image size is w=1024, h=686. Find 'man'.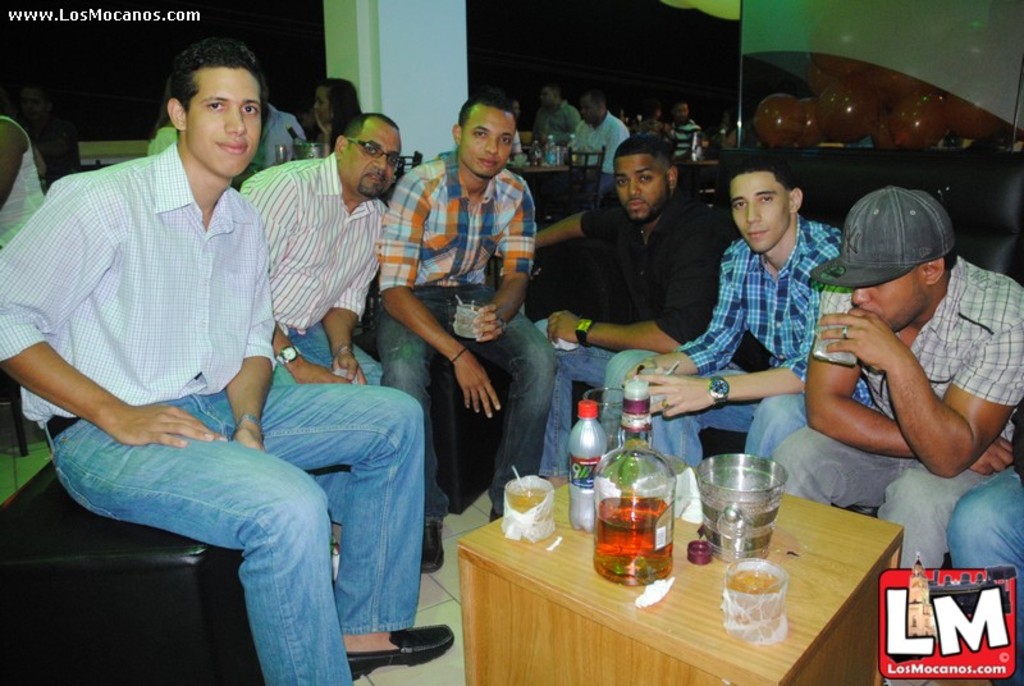
crop(256, 90, 310, 170).
